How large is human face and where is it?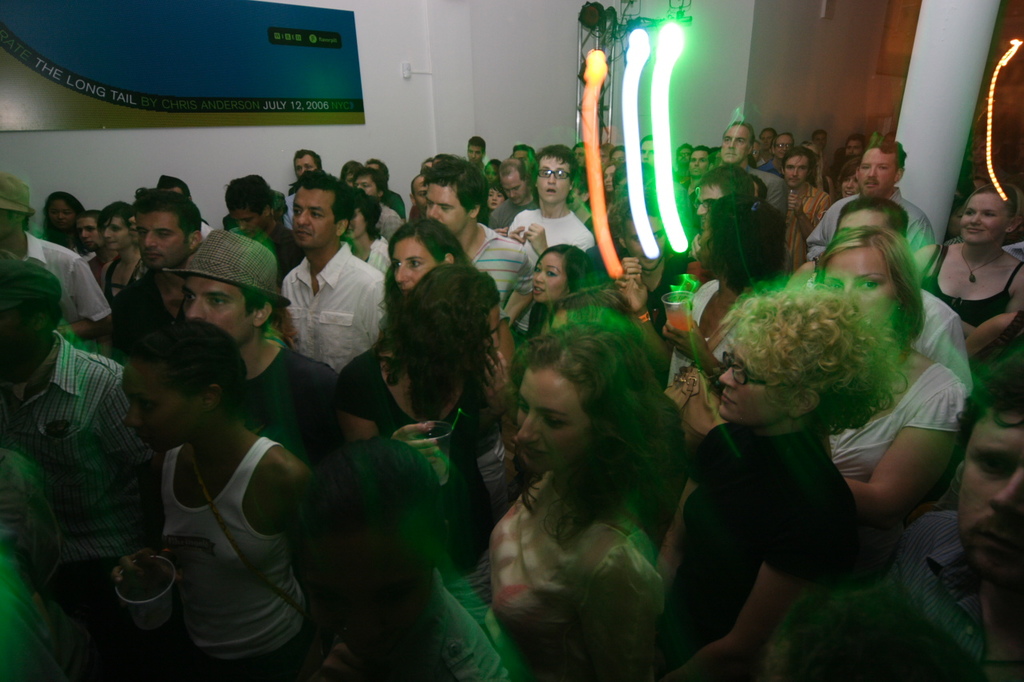
Bounding box: detection(531, 251, 563, 297).
